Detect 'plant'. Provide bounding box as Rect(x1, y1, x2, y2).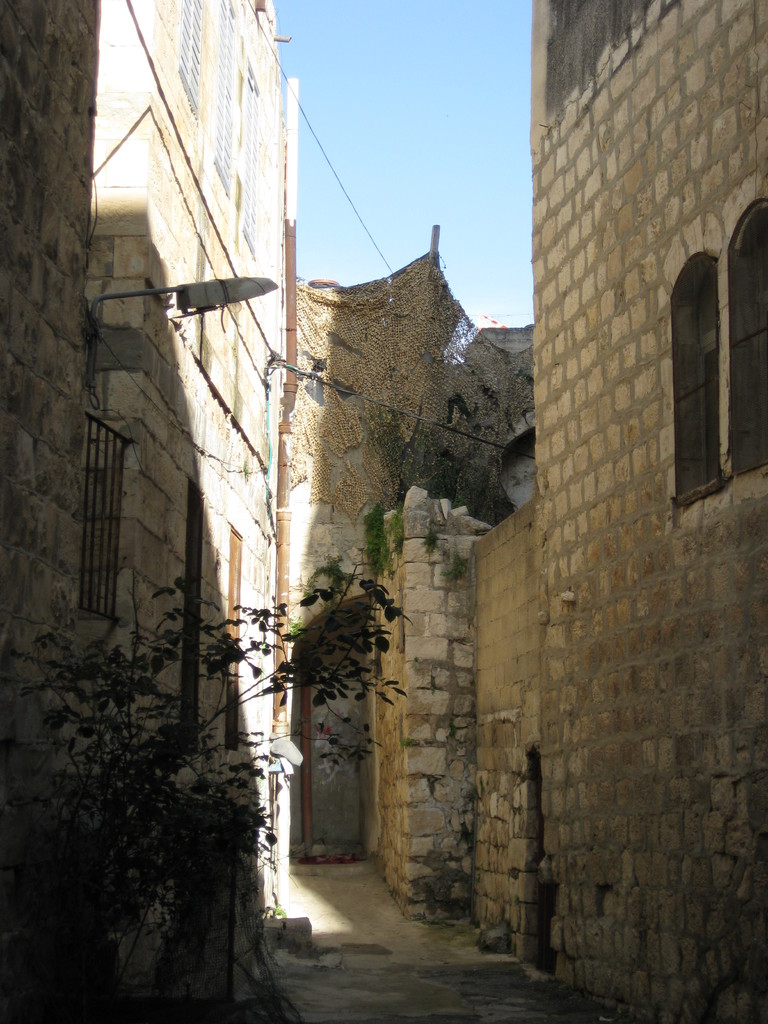
Rect(26, 559, 417, 989).
